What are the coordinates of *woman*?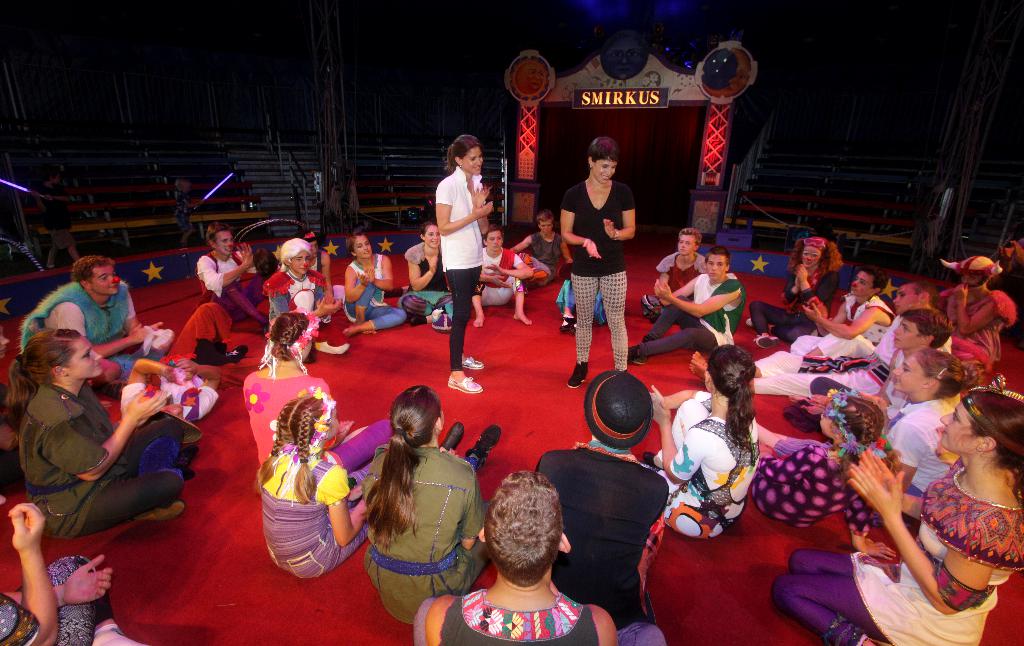
box(561, 137, 640, 391).
